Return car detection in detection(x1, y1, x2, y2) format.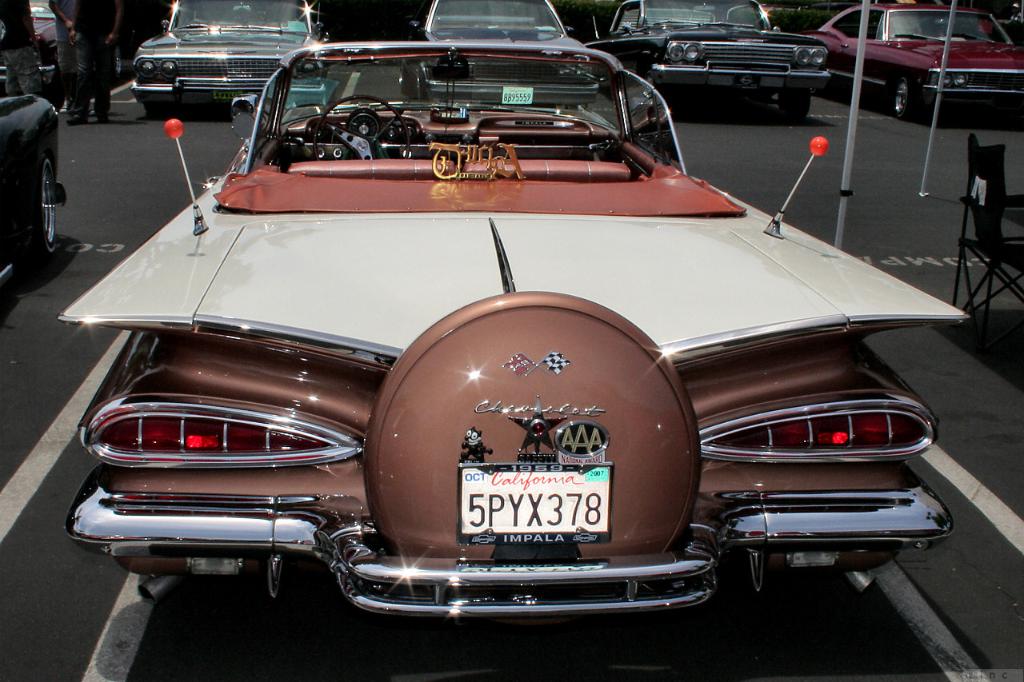
detection(0, 94, 70, 266).
